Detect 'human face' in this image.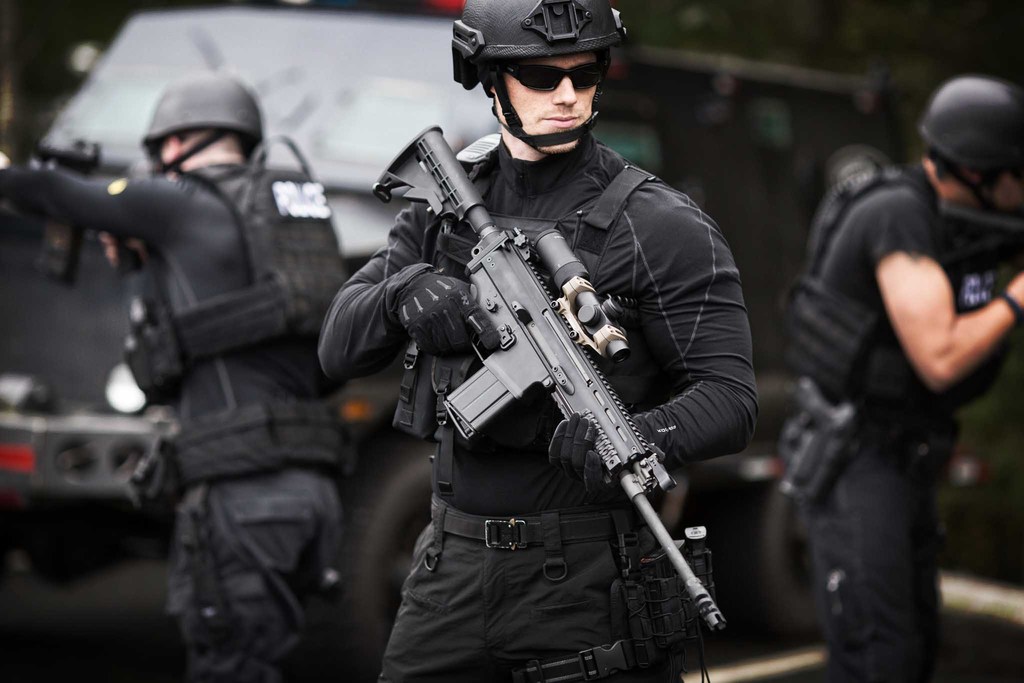
Detection: bbox(493, 46, 600, 152).
